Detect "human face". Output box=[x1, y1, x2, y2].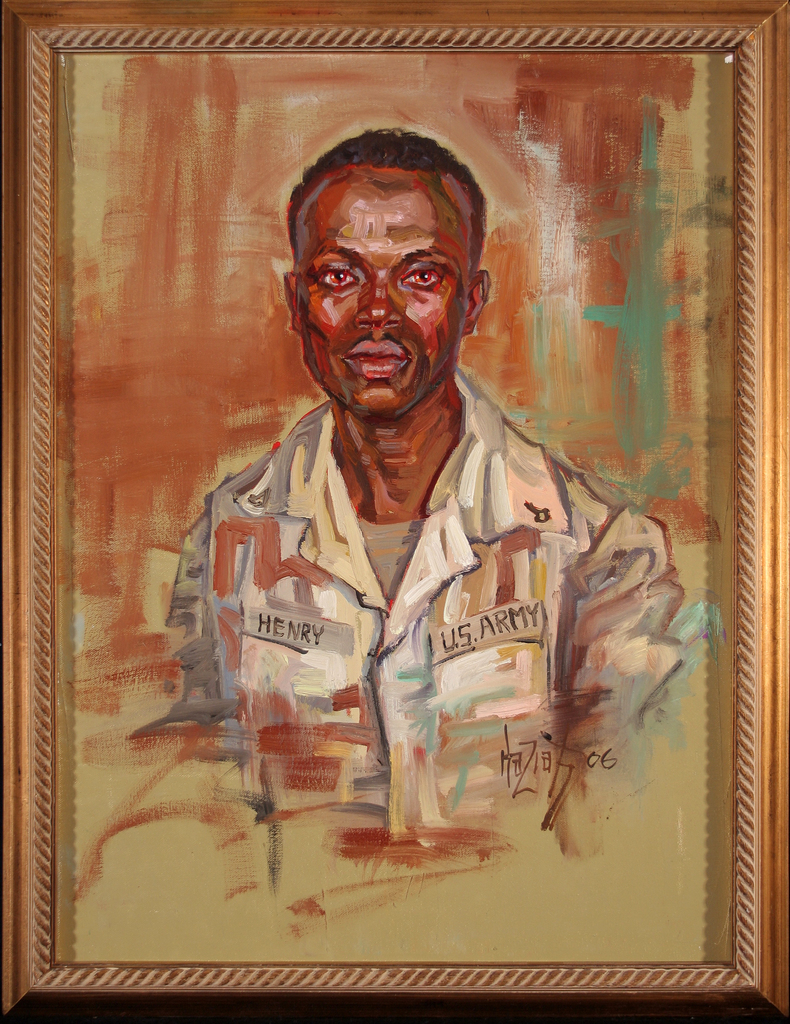
box=[304, 173, 471, 416].
